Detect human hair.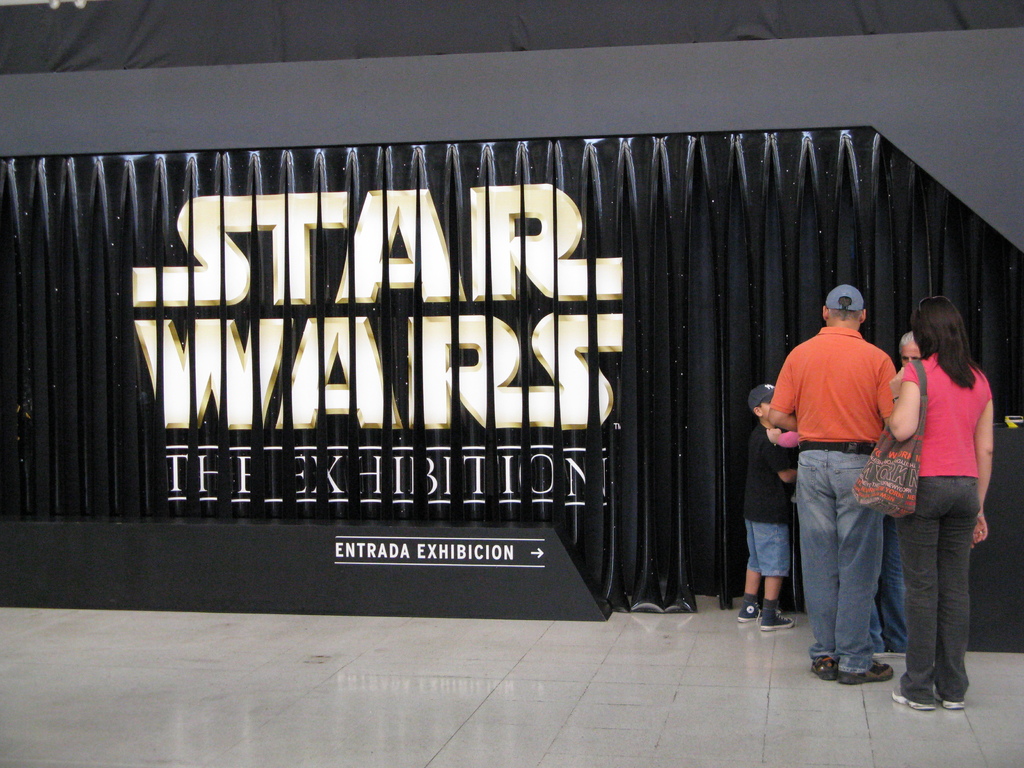
Detected at BBox(913, 298, 985, 418).
